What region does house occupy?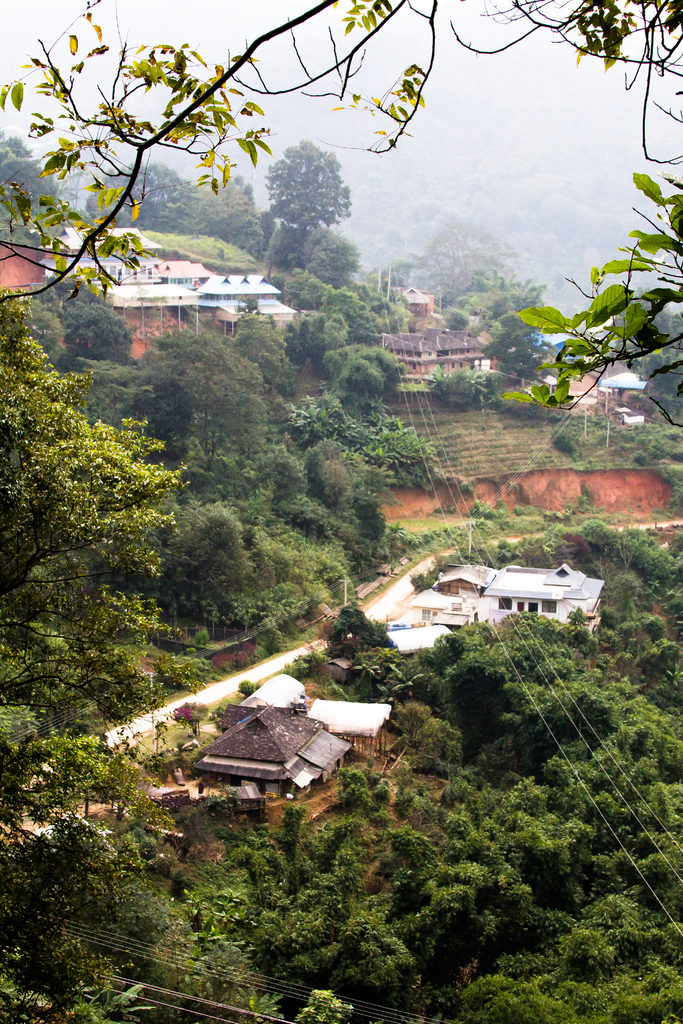
{"left": 502, "top": 552, "right": 598, "bottom": 640}.
